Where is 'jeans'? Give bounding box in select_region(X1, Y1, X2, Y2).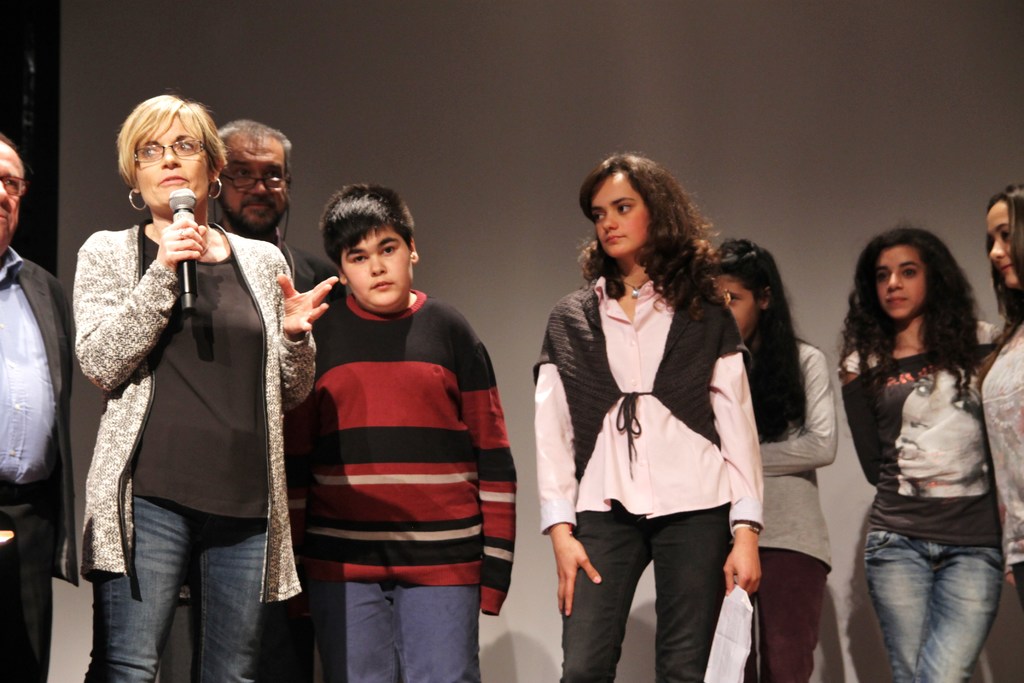
select_region(301, 582, 477, 682).
